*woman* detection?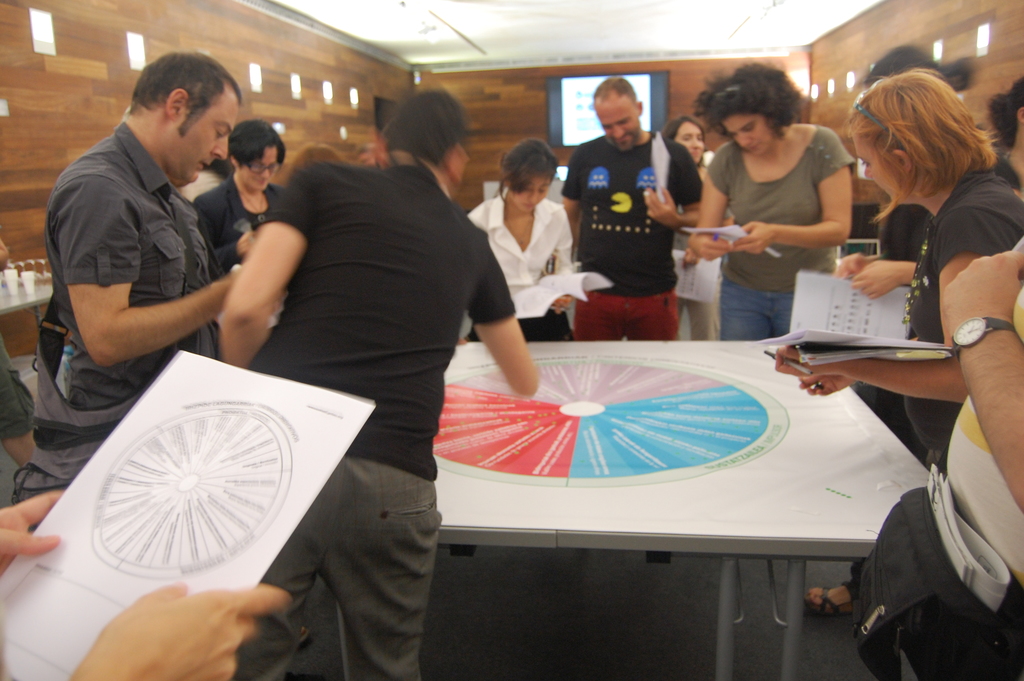
[690,57,855,339]
